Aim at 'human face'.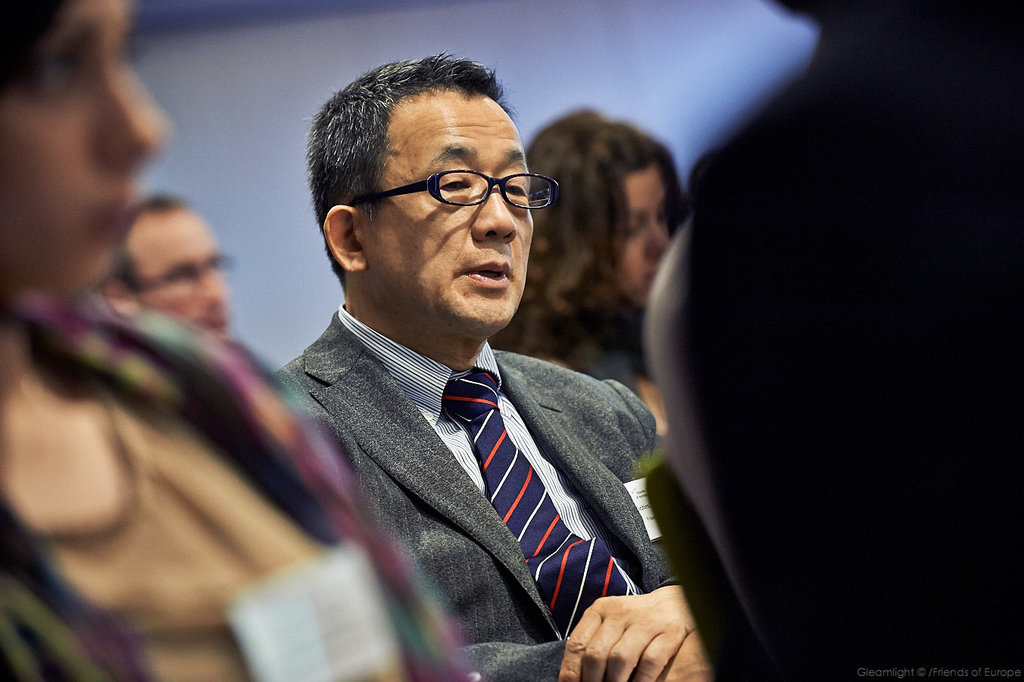
Aimed at [left=125, top=208, right=226, bottom=340].
